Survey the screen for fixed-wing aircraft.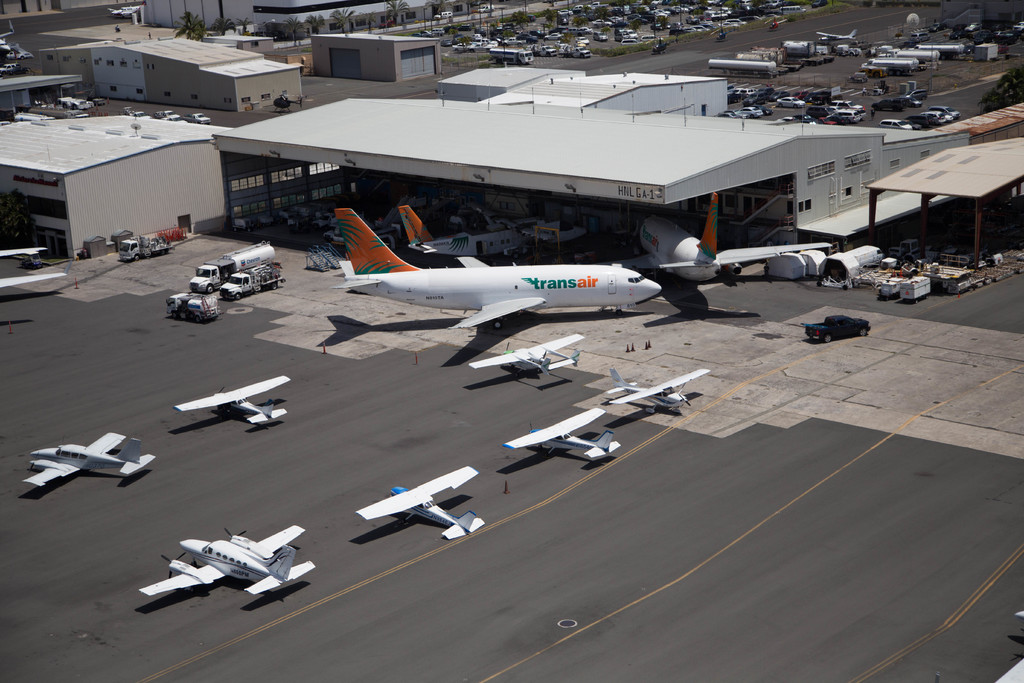
Survey found: region(388, 201, 529, 272).
